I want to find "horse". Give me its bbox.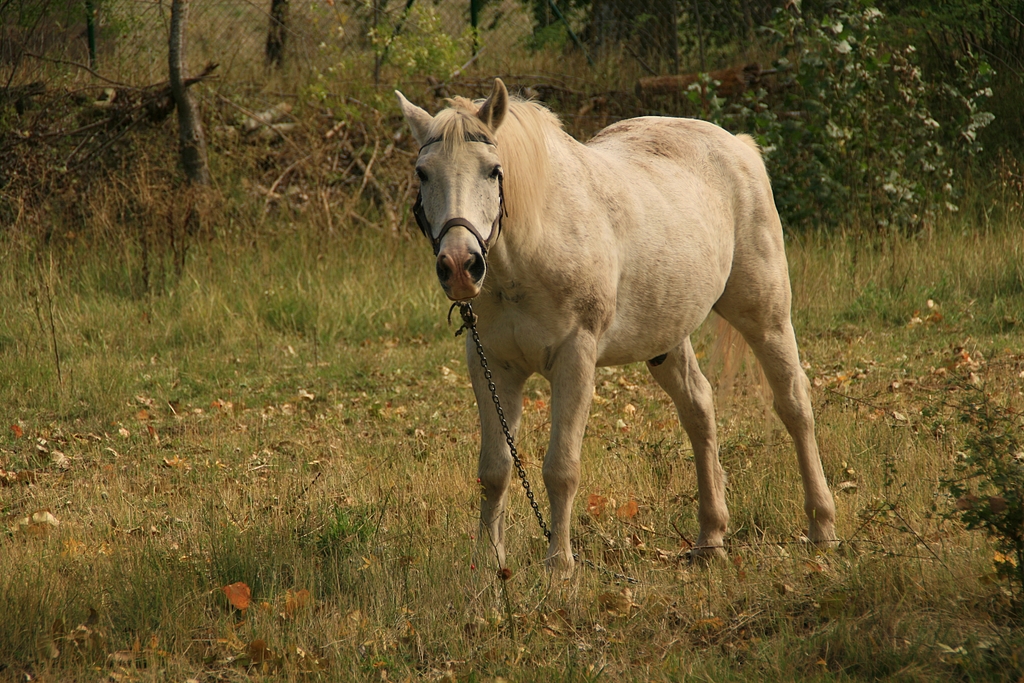
<bbox>378, 74, 845, 588</bbox>.
